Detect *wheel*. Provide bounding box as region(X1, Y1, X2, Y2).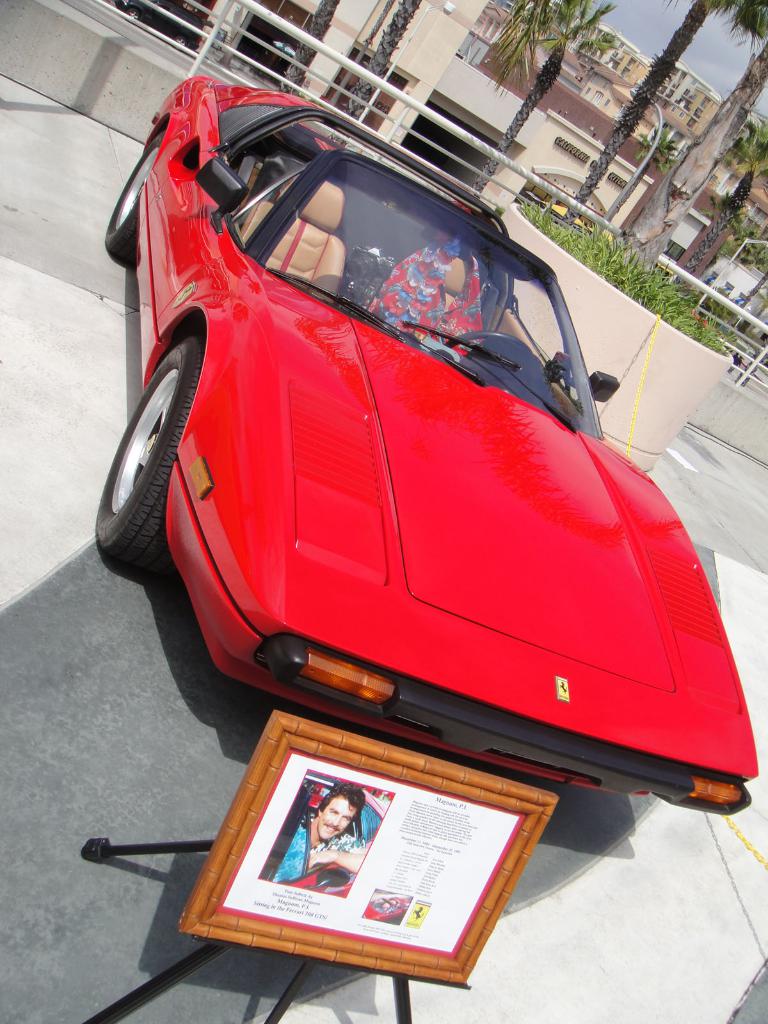
region(90, 332, 209, 586).
